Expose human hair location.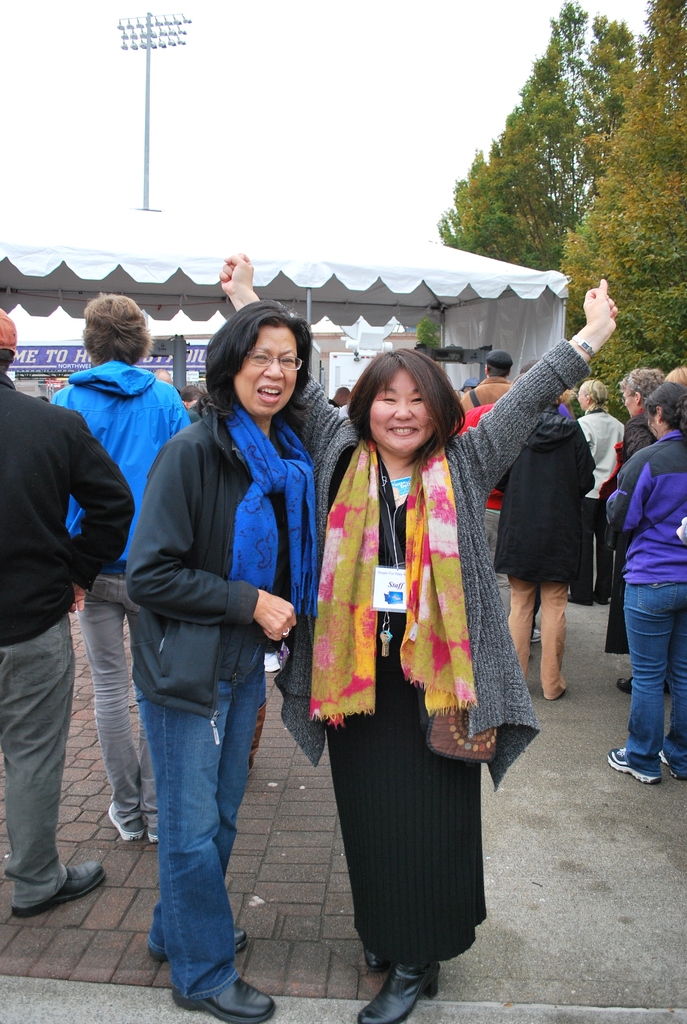
Exposed at 585/378/612/413.
